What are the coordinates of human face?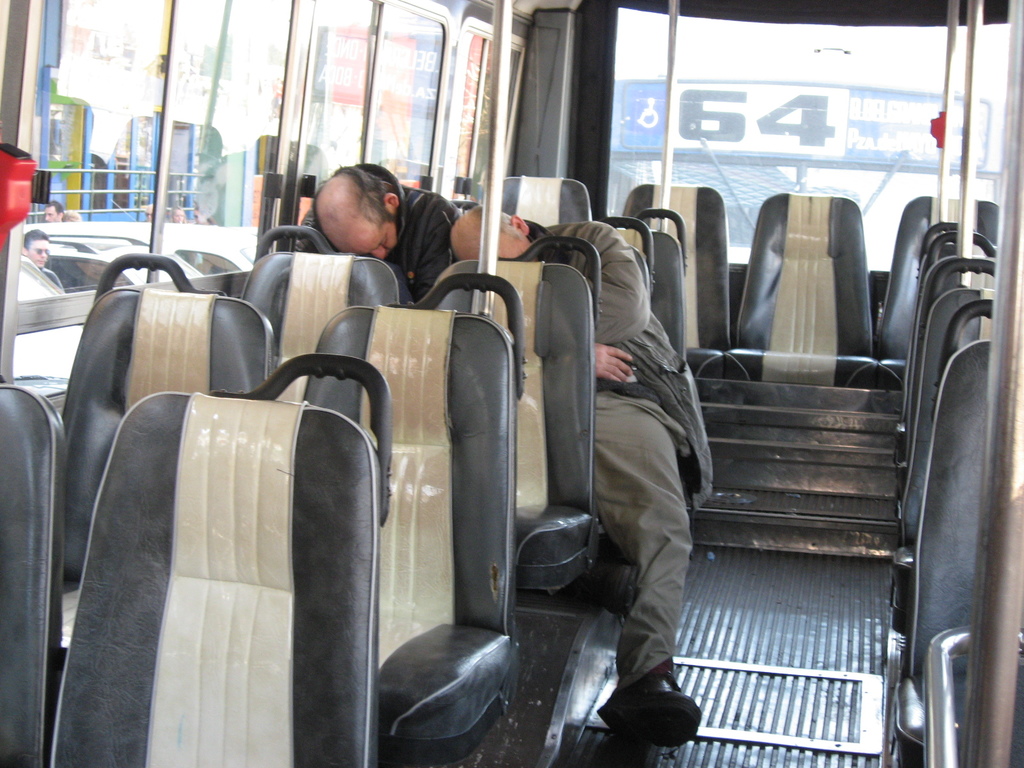
(495,233,527,259).
